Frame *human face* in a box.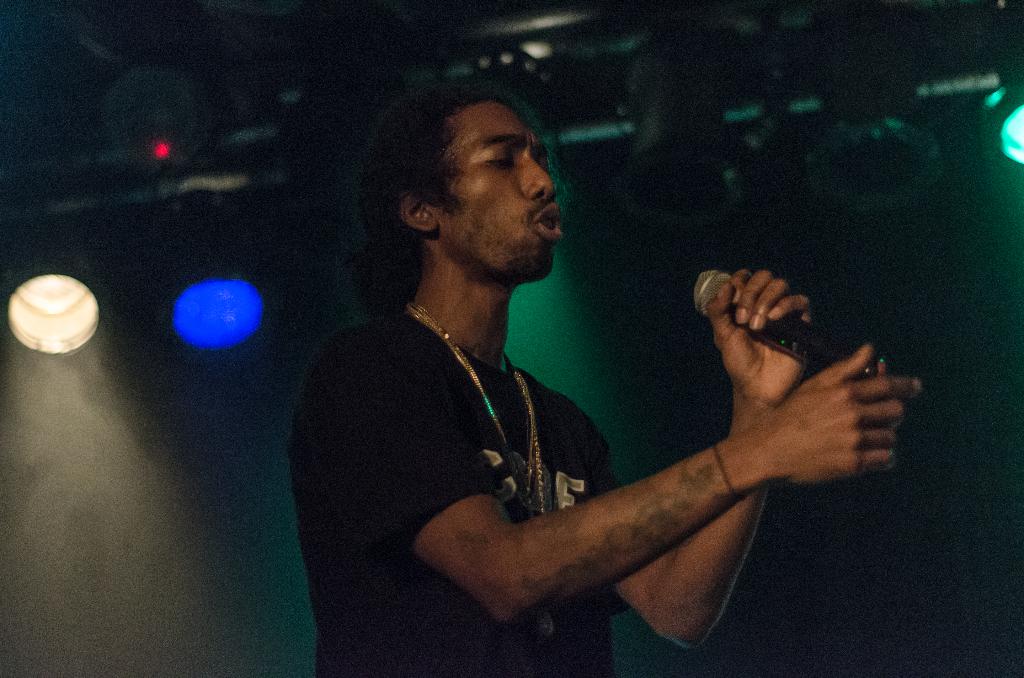
region(443, 105, 563, 278).
